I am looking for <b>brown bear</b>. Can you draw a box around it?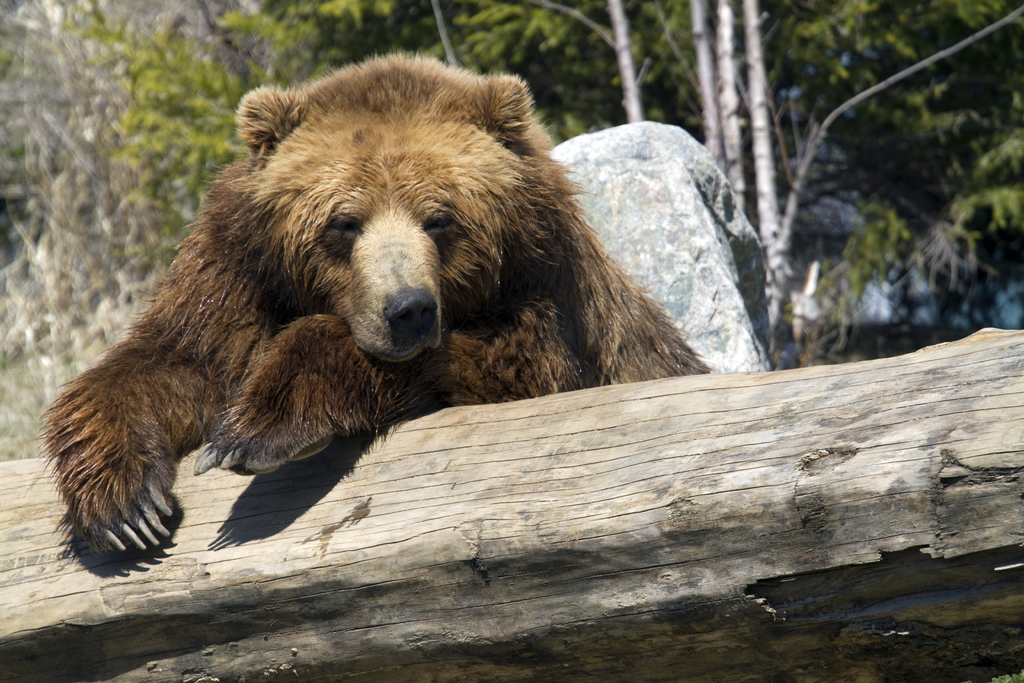
Sure, the bounding box is (left=35, top=43, right=705, bottom=550).
